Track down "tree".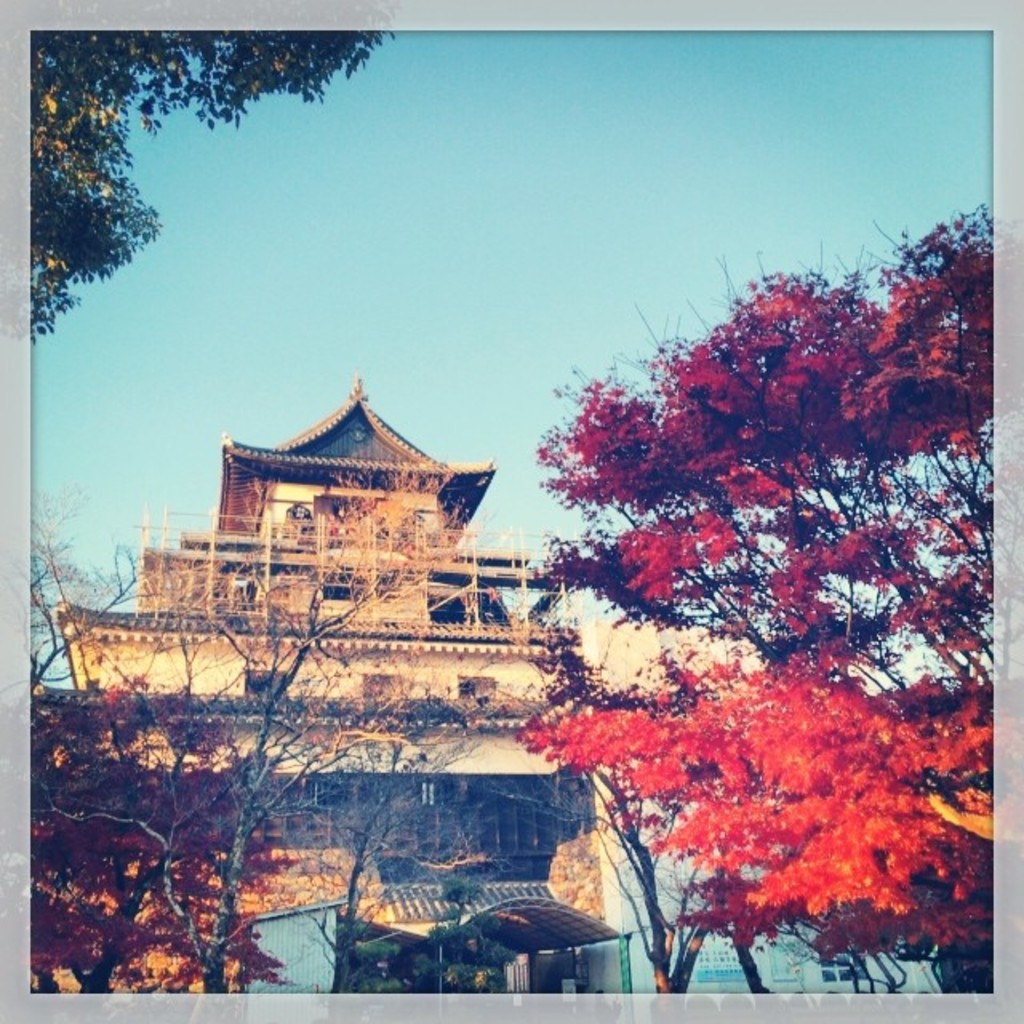
Tracked to bbox=(30, 482, 522, 992).
